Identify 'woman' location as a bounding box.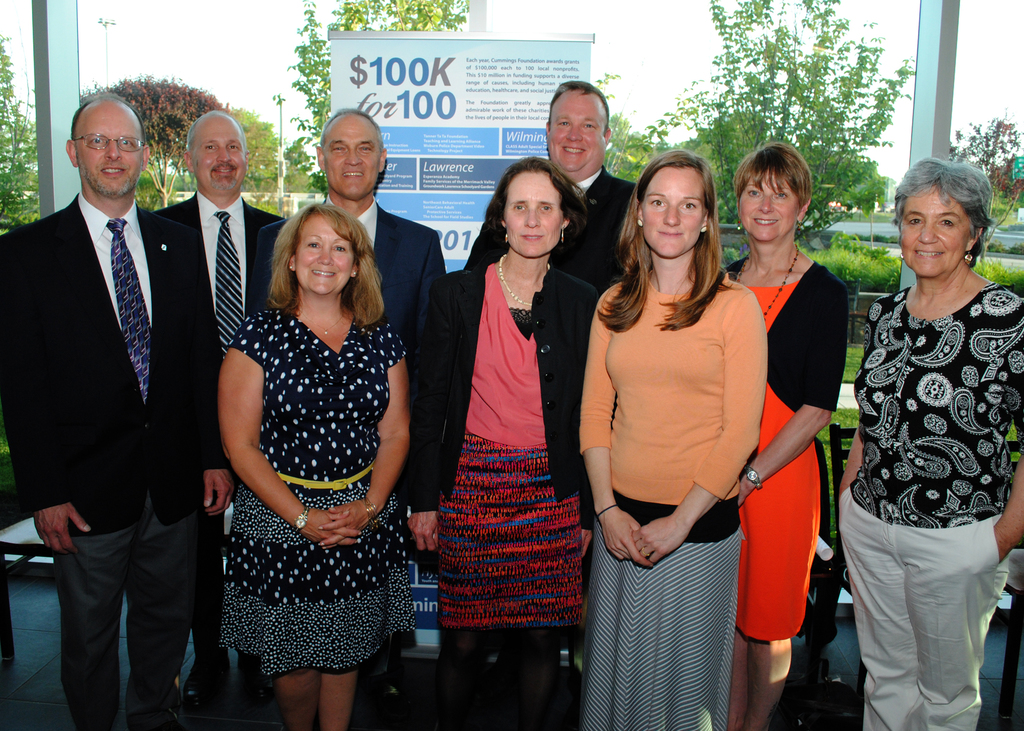
[left=578, top=148, right=765, bottom=730].
